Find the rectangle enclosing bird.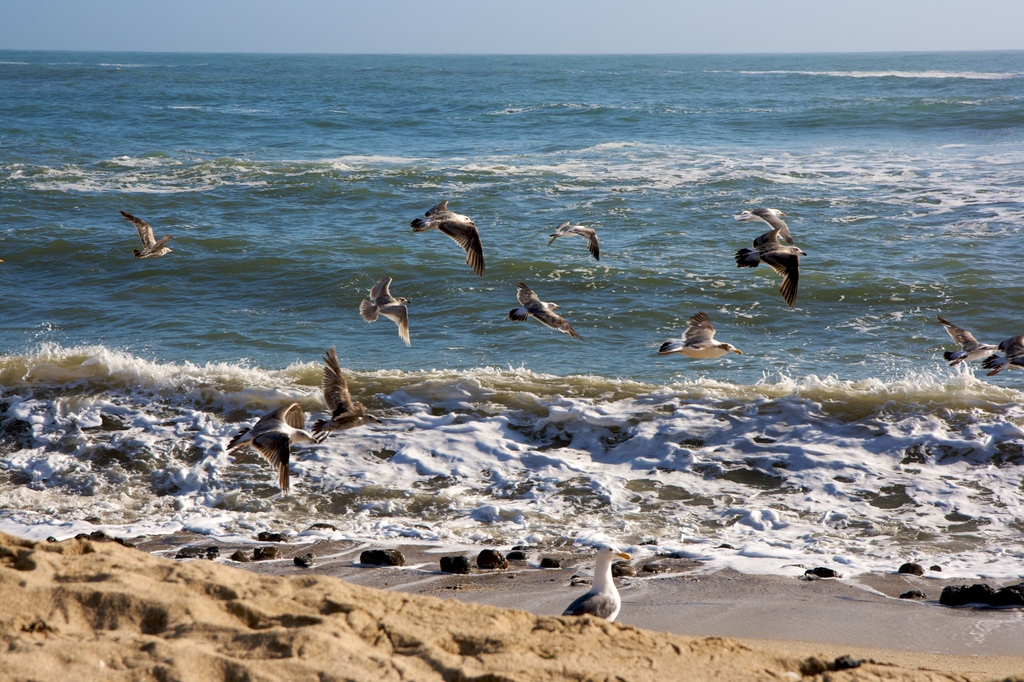
(356,273,422,341).
